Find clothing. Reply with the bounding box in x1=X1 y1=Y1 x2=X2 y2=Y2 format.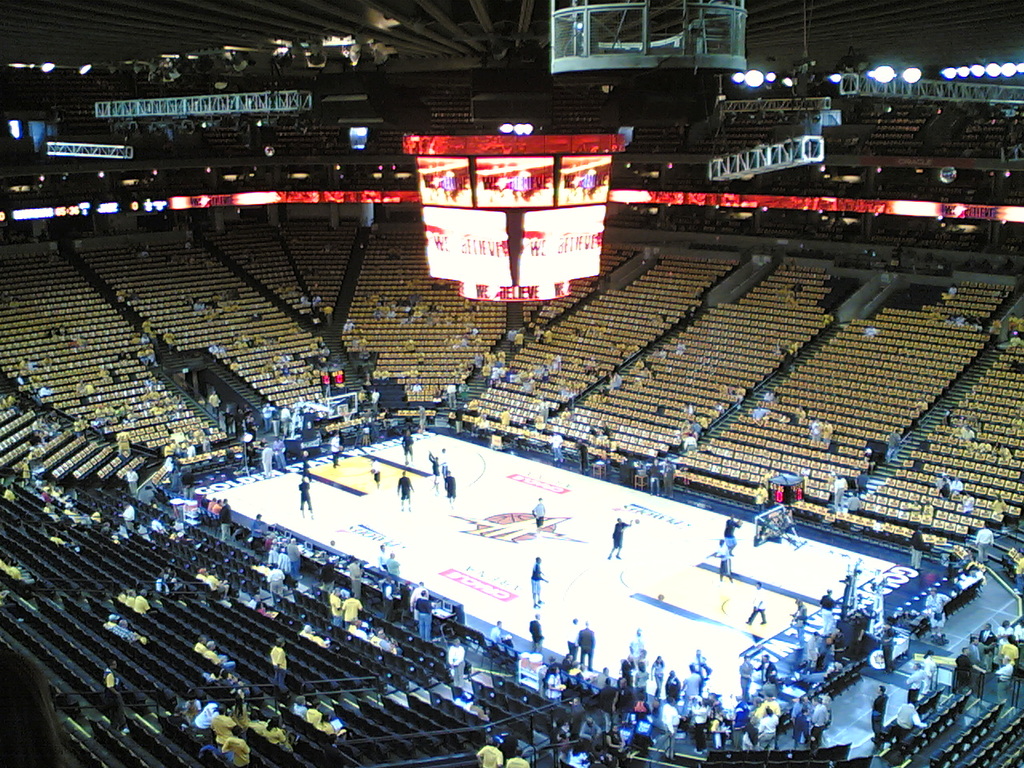
x1=207 y1=502 x2=230 y2=541.
